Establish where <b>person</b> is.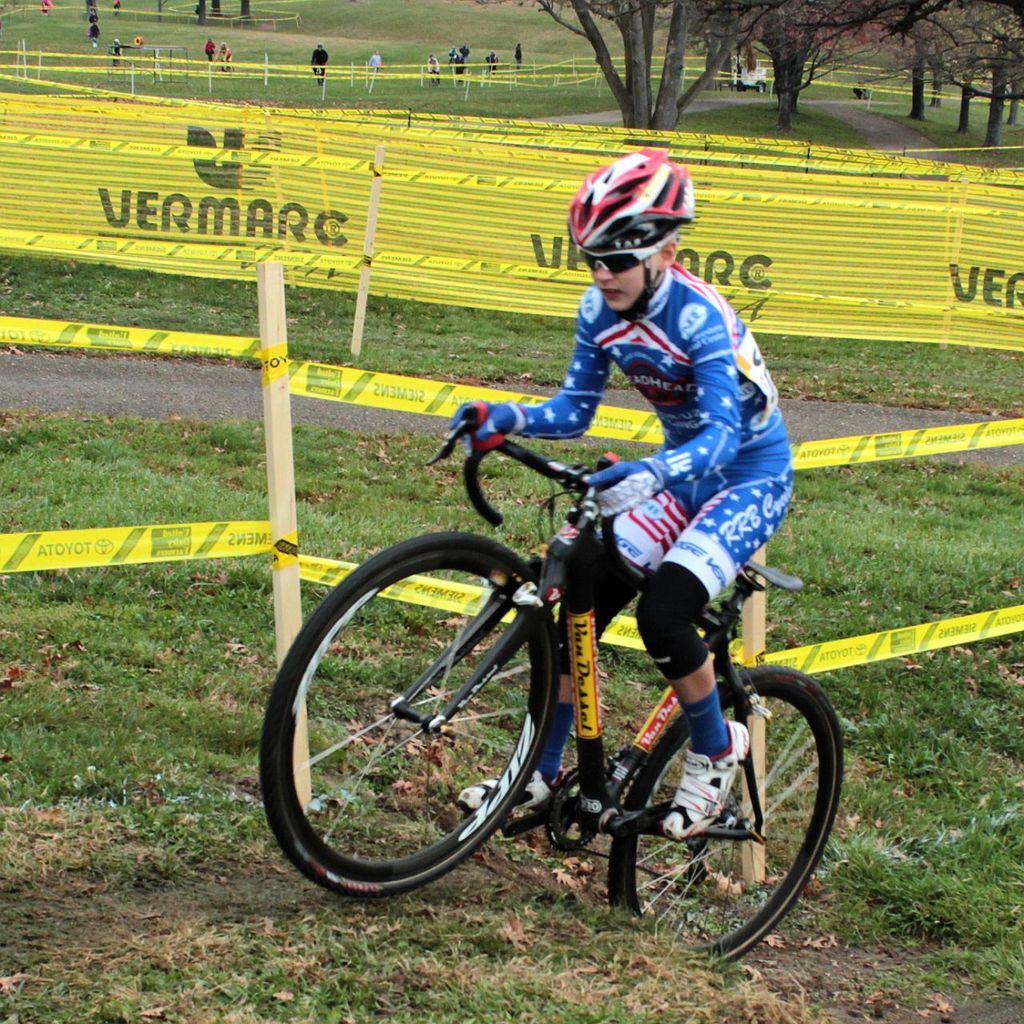
Established at (x1=454, y1=46, x2=470, y2=79).
